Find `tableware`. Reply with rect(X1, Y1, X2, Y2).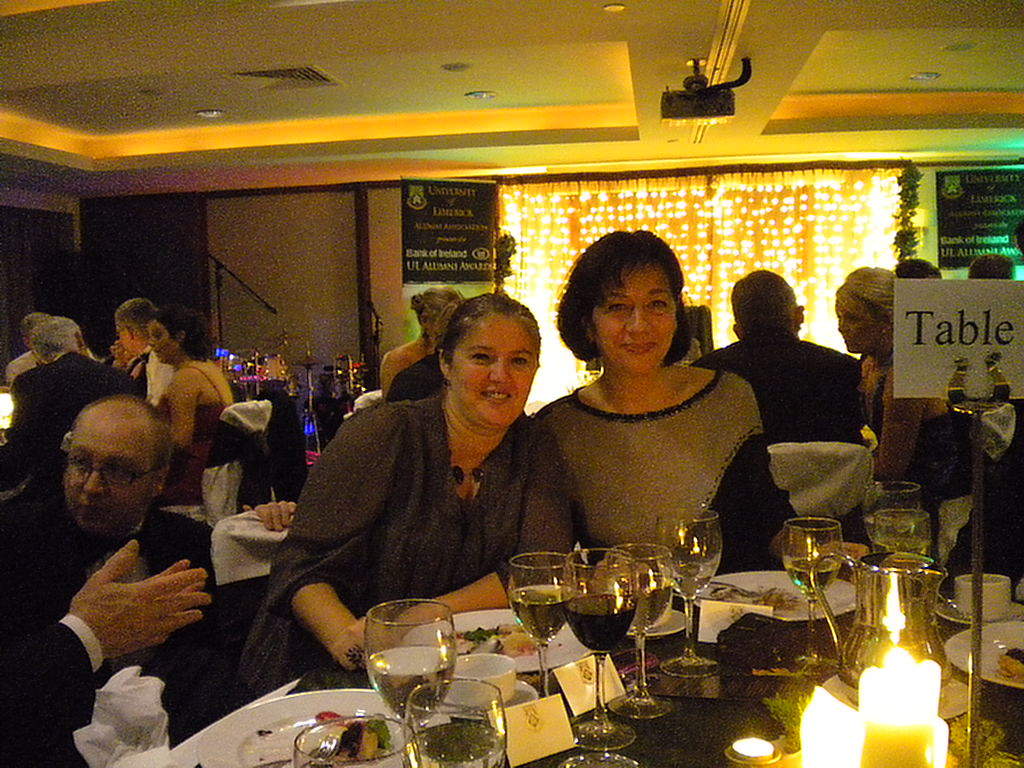
rect(406, 674, 511, 767).
